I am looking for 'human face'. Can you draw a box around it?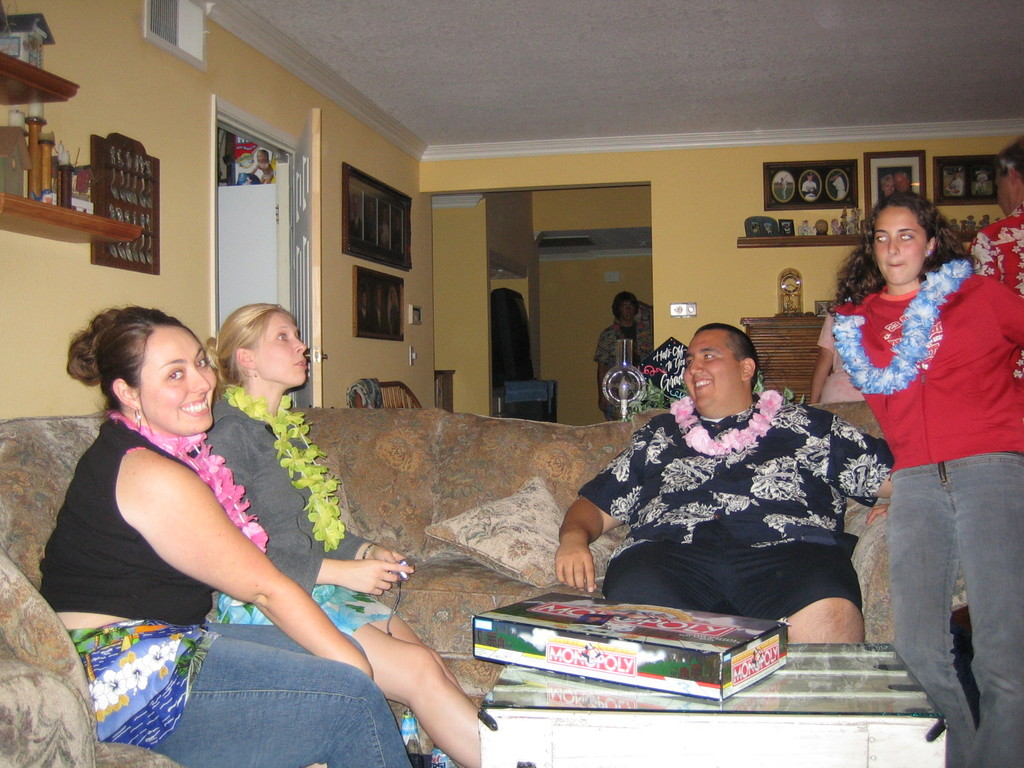
Sure, the bounding box is 237 307 308 400.
